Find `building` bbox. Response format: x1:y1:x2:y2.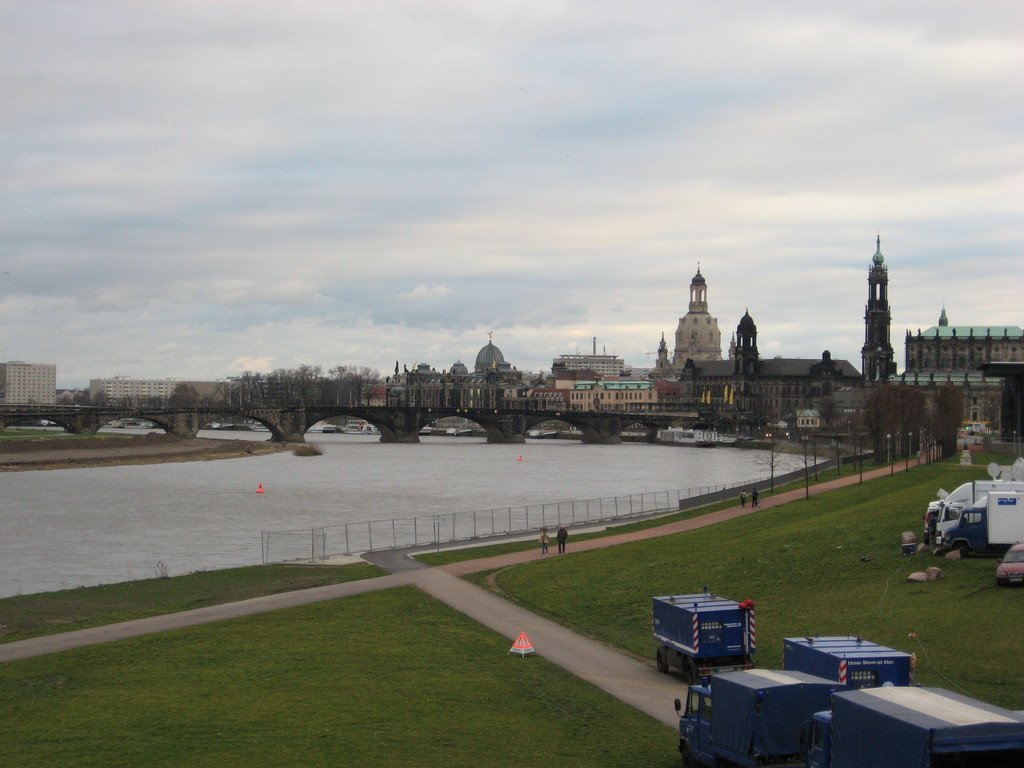
88:376:180:408.
